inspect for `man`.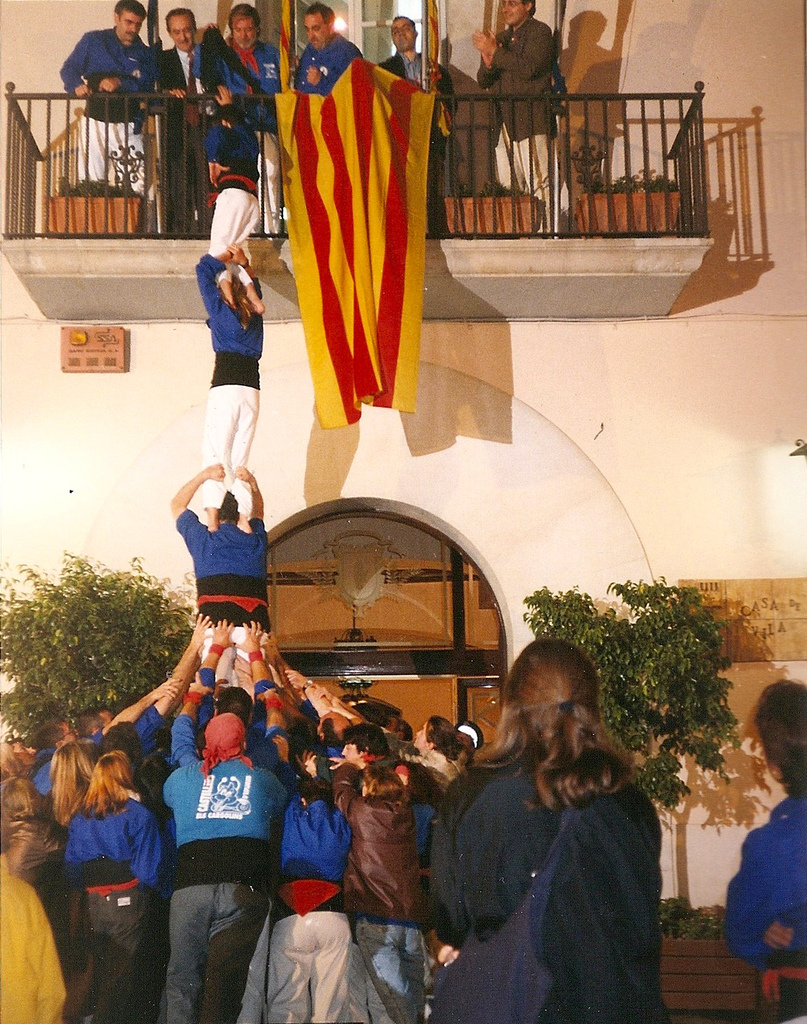
Inspection: locate(202, 245, 268, 539).
